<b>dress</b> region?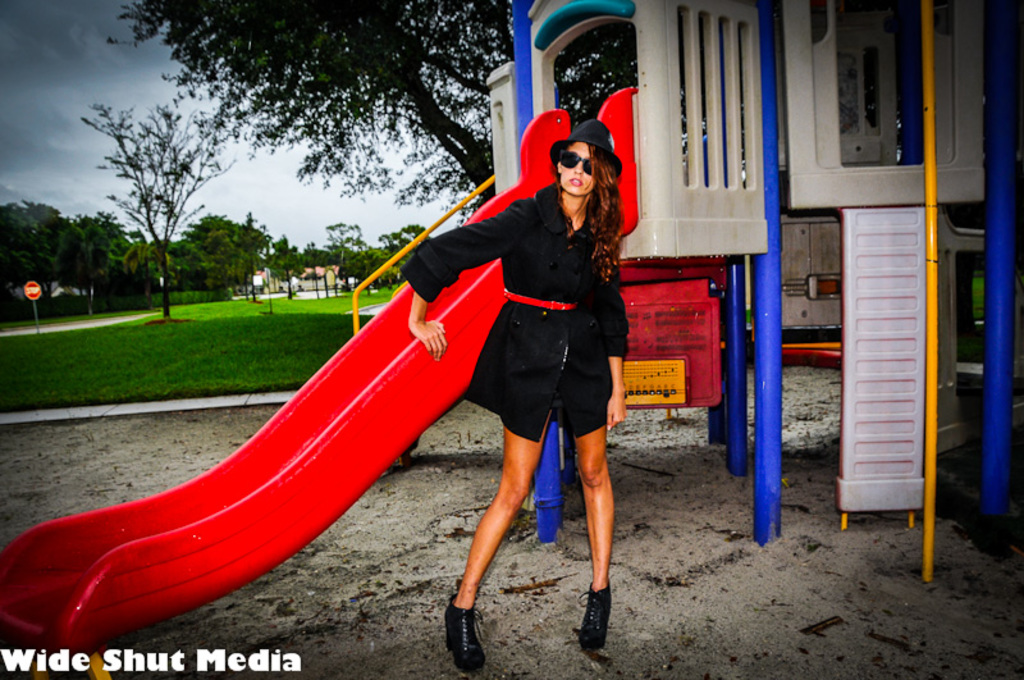
locate(404, 181, 625, 439)
